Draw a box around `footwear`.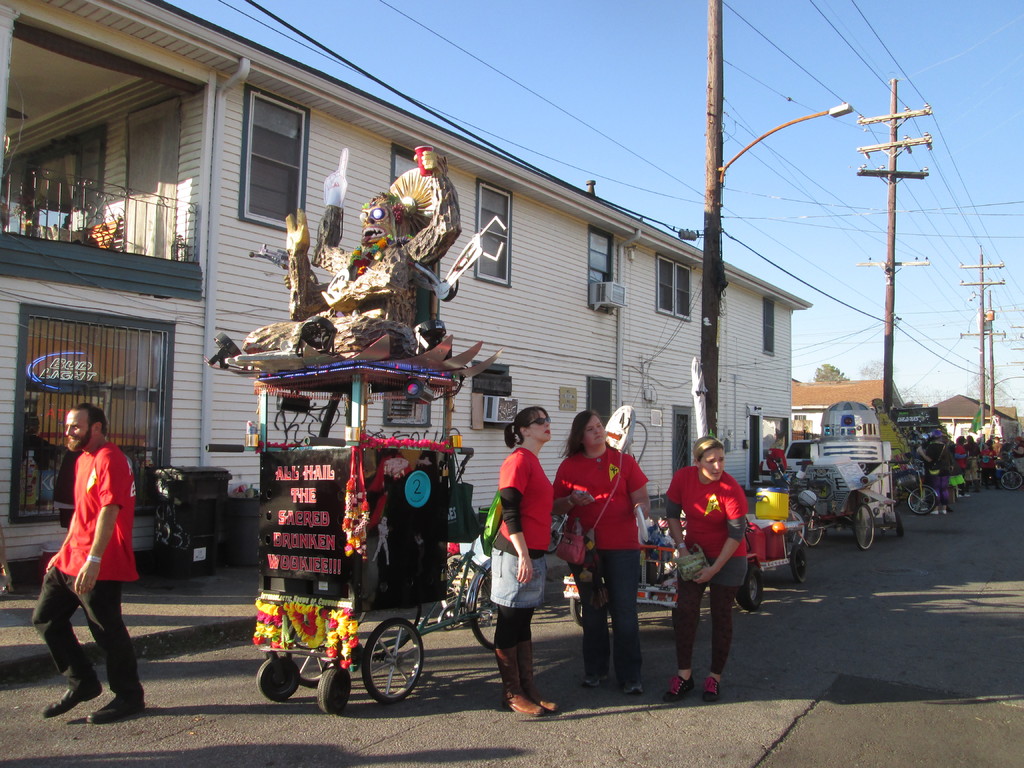
{"x1": 89, "y1": 694, "x2": 144, "y2": 725}.
